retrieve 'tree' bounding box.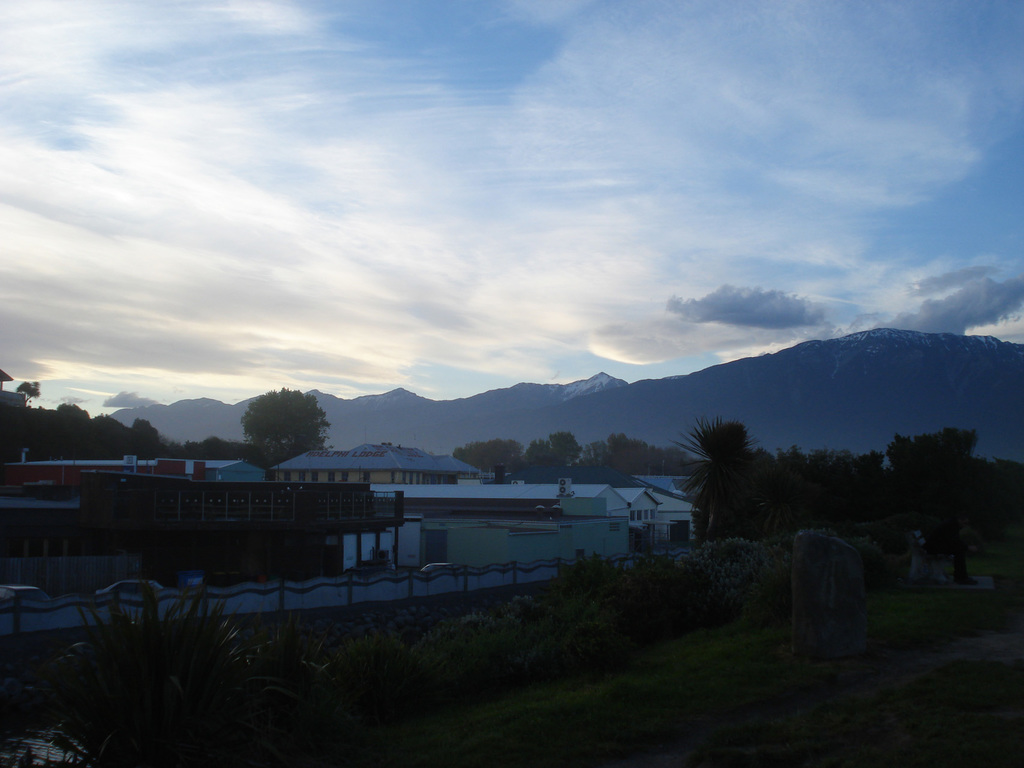
Bounding box: 444/436/527/483.
